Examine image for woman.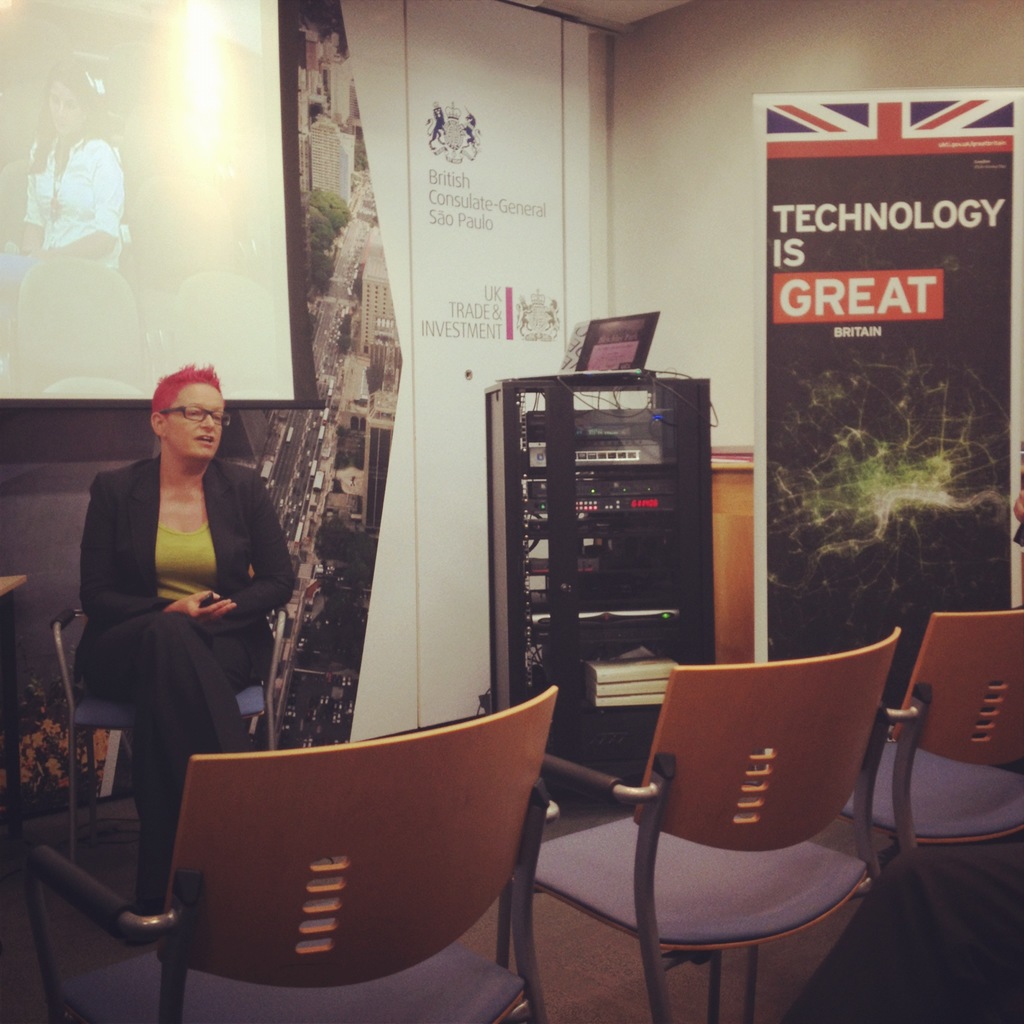
Examination result: bbox=[67, 365, 297, 904].
